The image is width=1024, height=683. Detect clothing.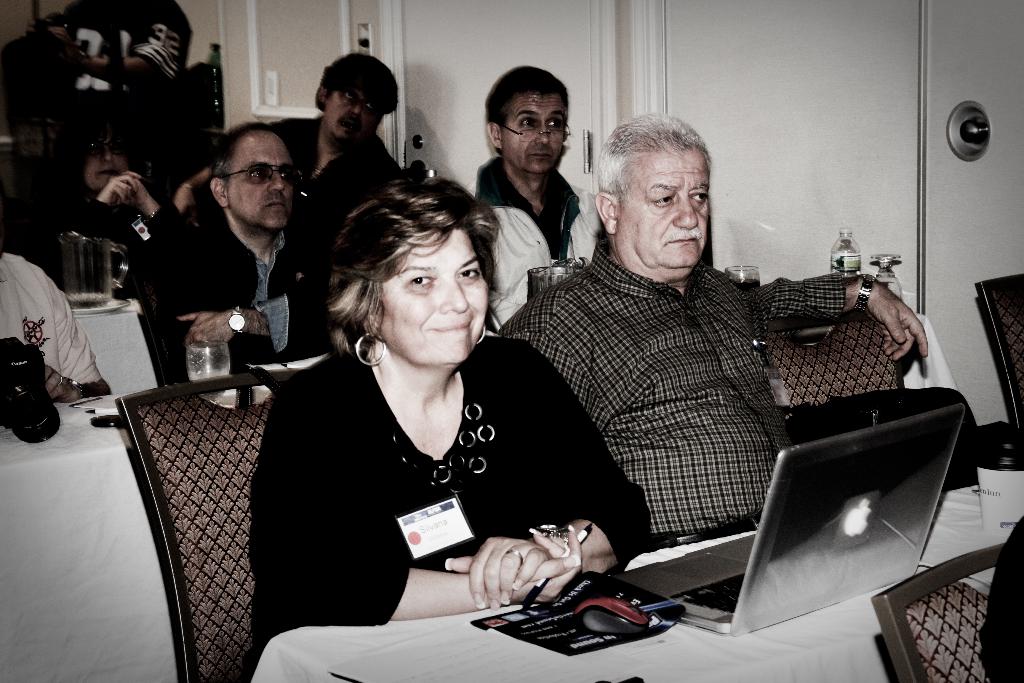
Detection: x1=477, y1=156, x2=607, y2=327.
